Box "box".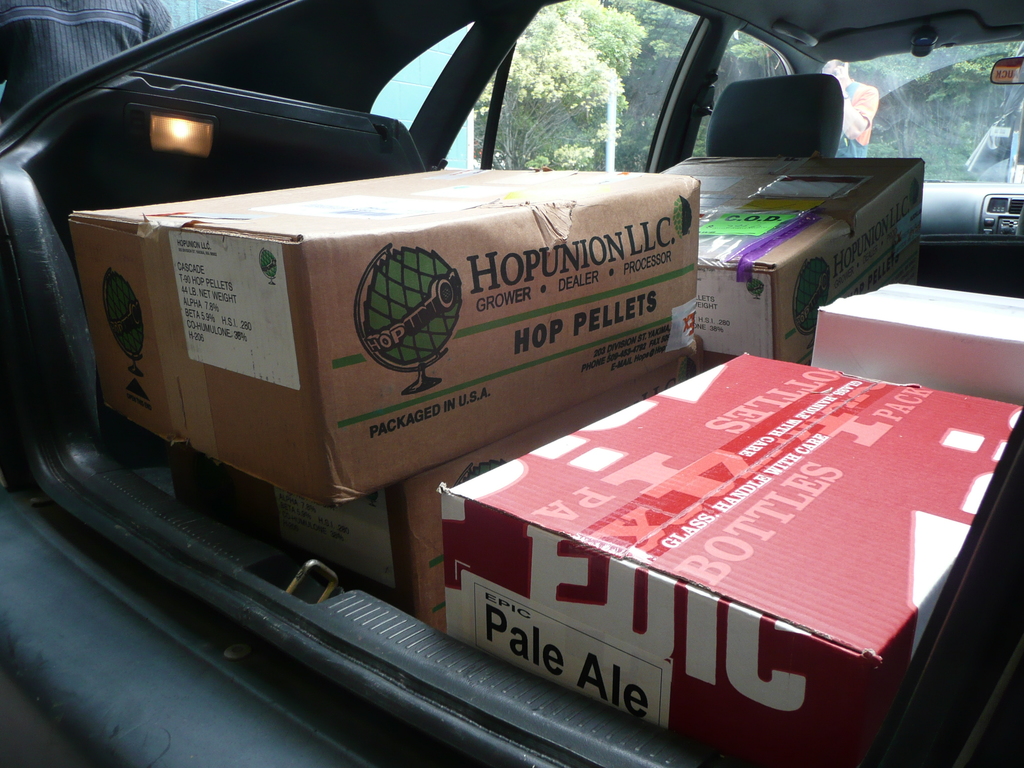
{"x1": 655, "y1": 148, "x2": 934, "y2": 369}.
